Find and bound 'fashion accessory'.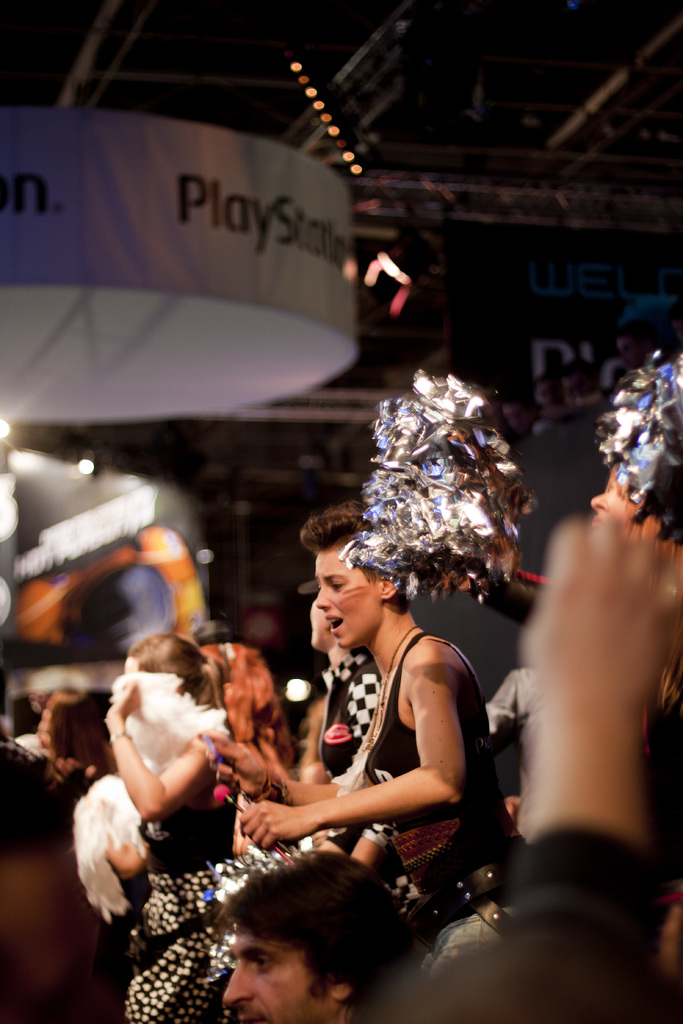
Bound: BBox(106, 727, 134, 743).
